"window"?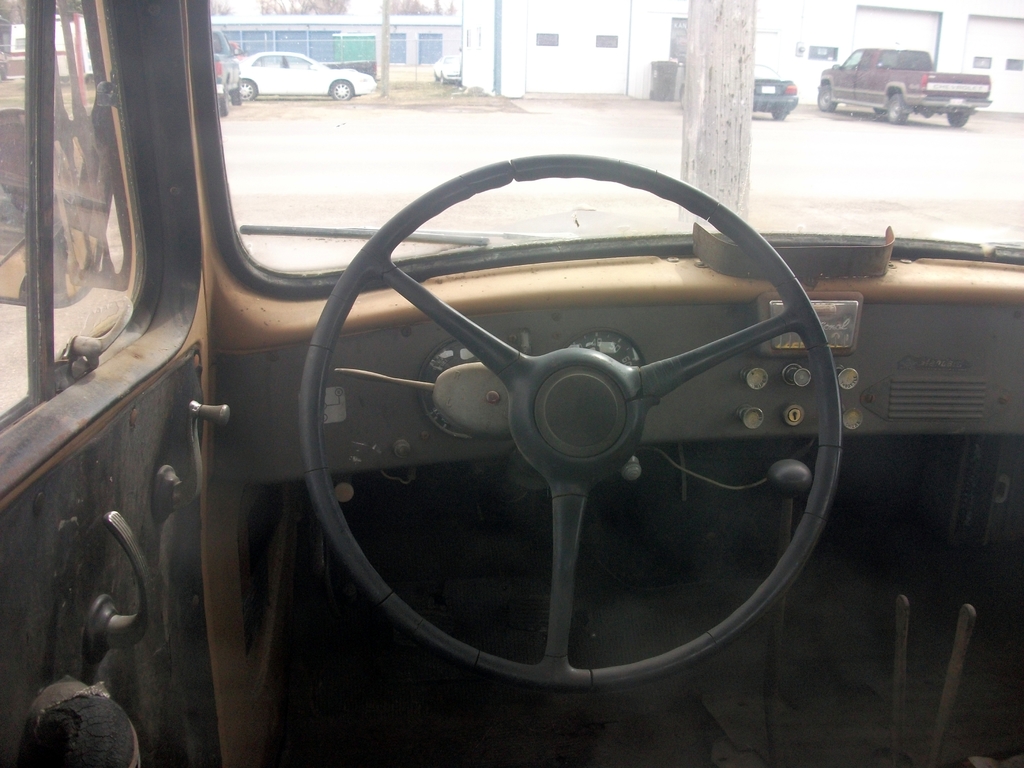
<region>1009, 58, 1023, 72</region>
